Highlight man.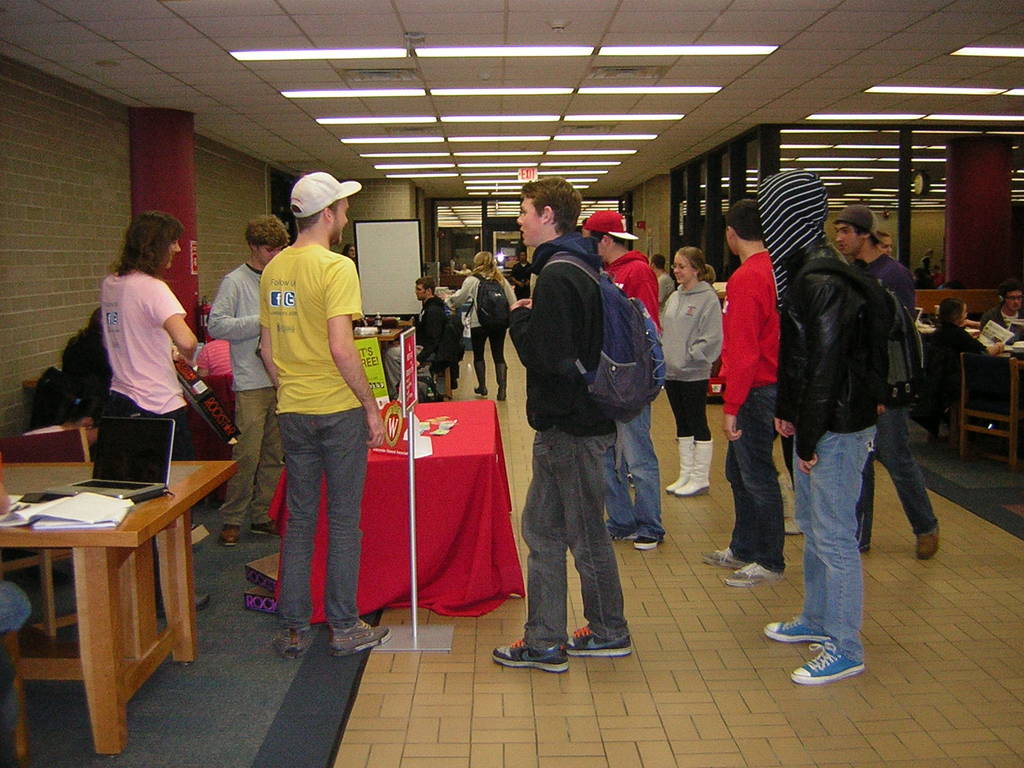
Highlighted region: 508 250 532 300.
